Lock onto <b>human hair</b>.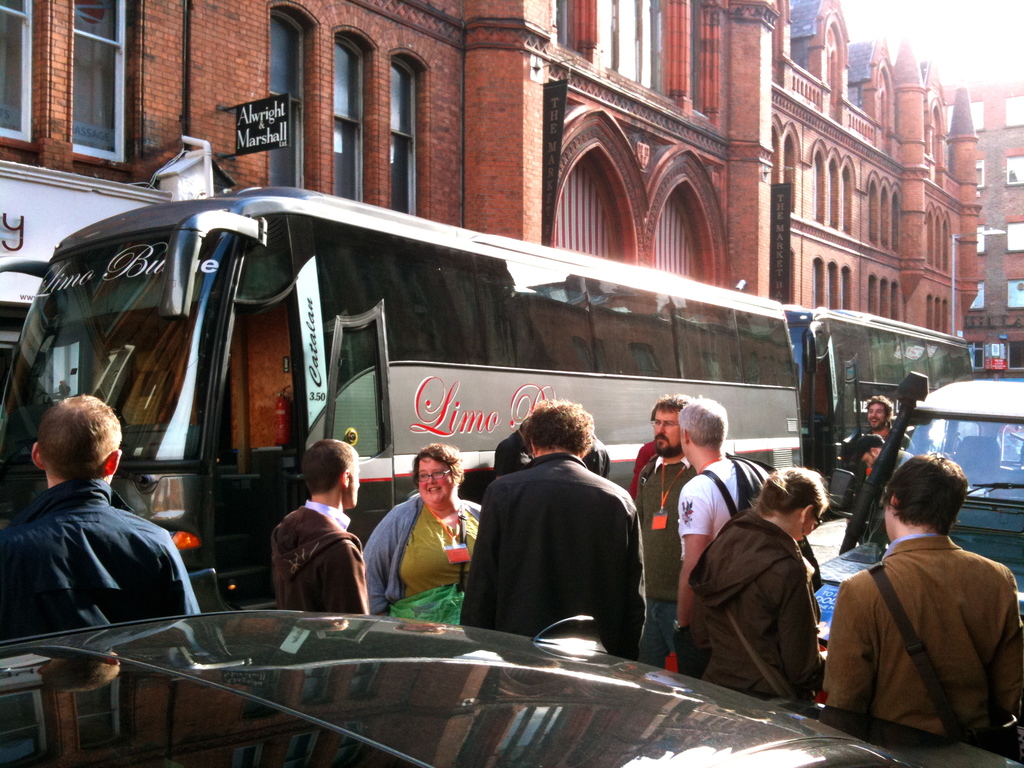
Locked: 864:395:897:422.
